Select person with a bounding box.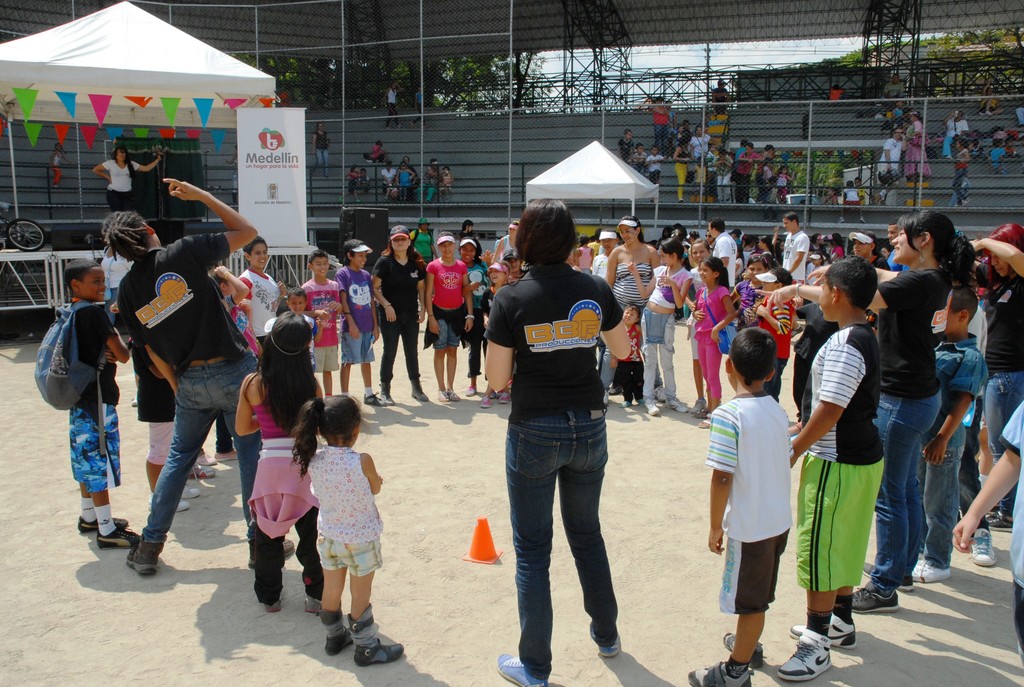
(451,236,477,374).
